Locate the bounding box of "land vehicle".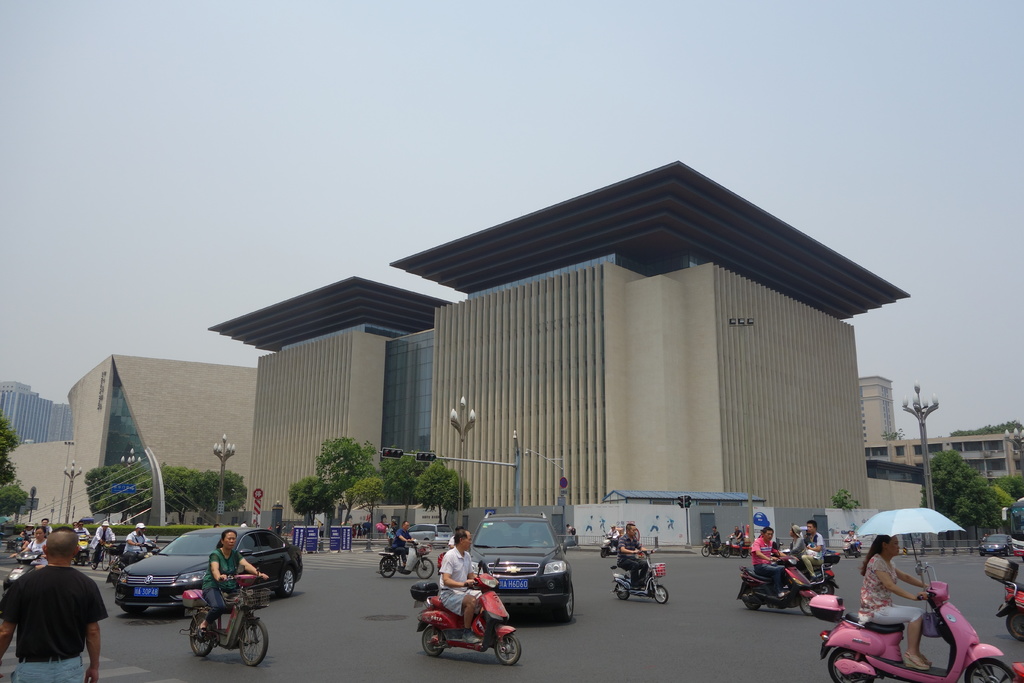
Bounding box: locate(610, 551, 673, 605).
